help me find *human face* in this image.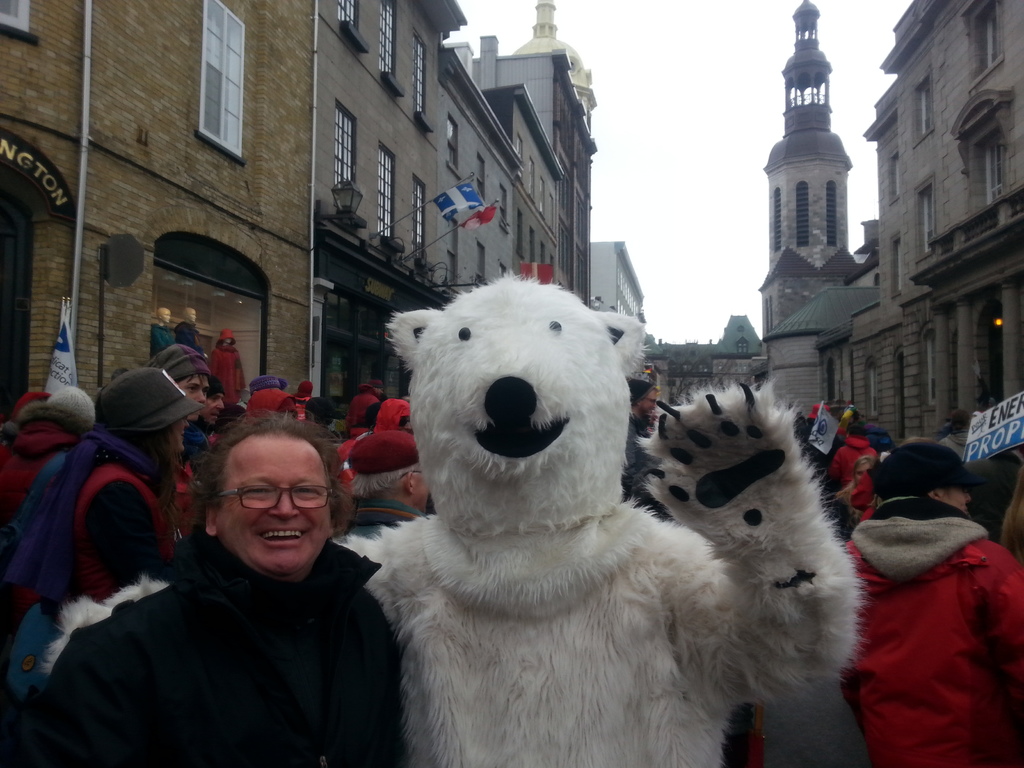
Found it: bbox=[209, 393, 227, 419].
